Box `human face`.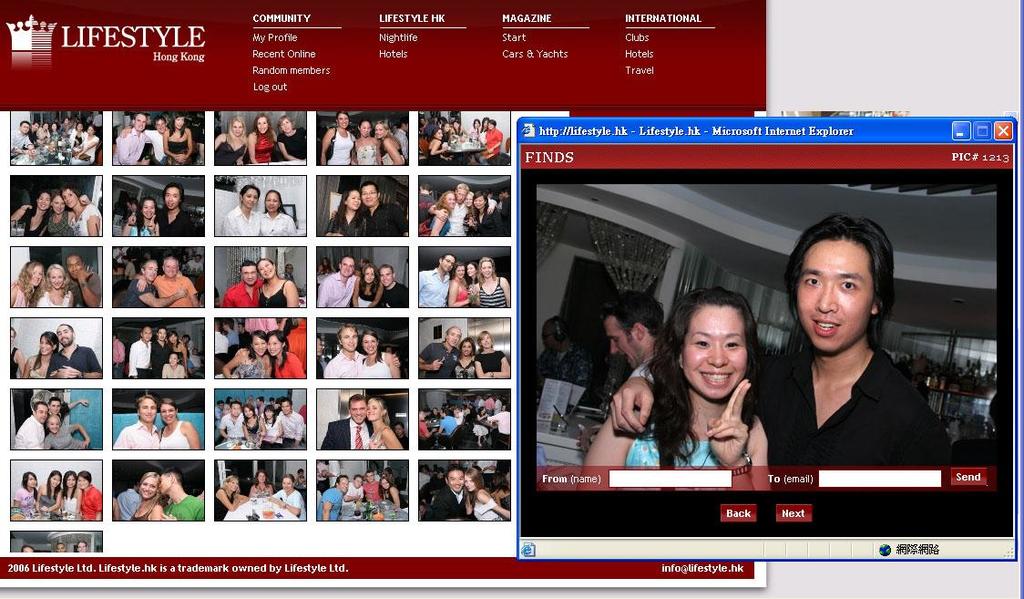
bbox=[140, 399, 152, 421].
